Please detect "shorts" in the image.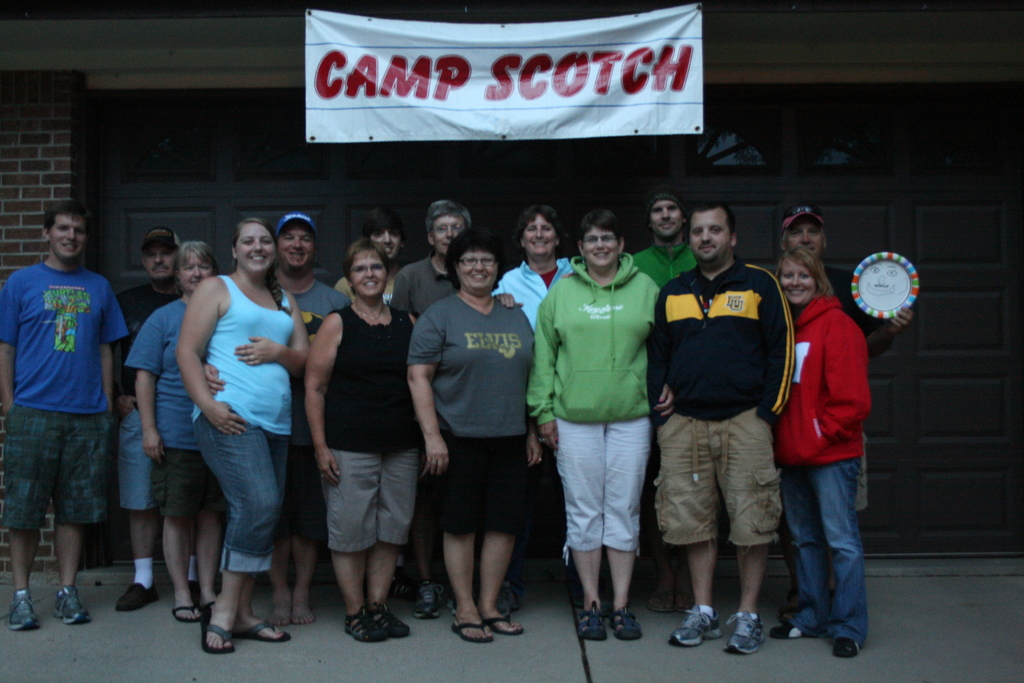
(320, 446, 416, 551).
